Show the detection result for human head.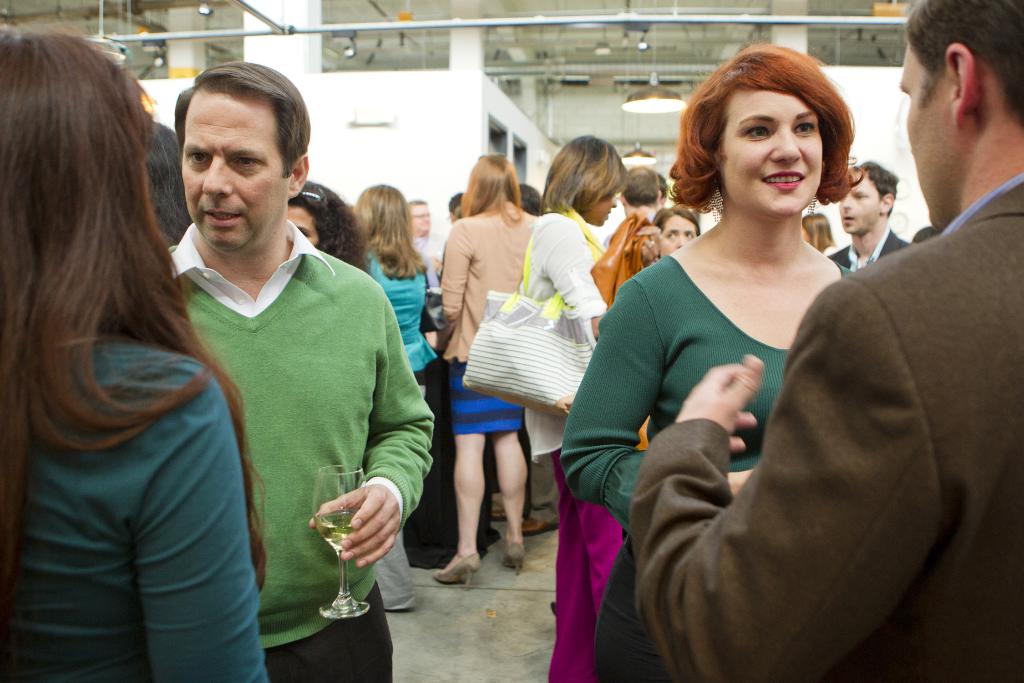
[left=157, top=60, right=304, bottom=231].
